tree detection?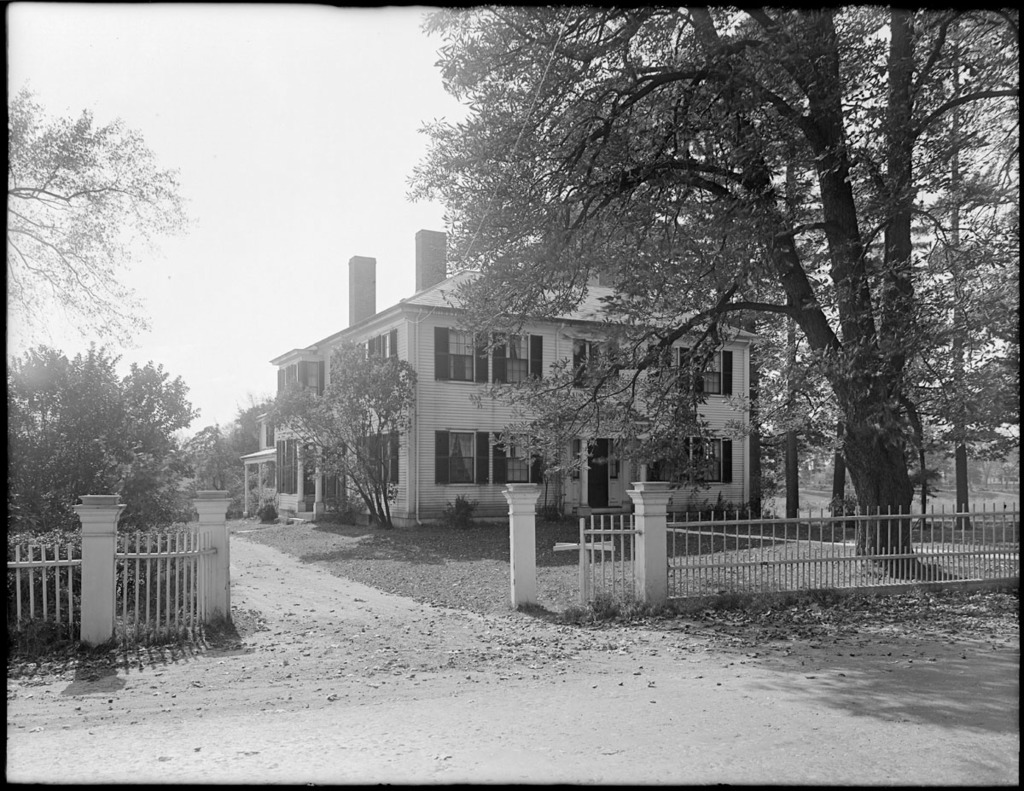
<region>403, 3, 1021, 554</region>
